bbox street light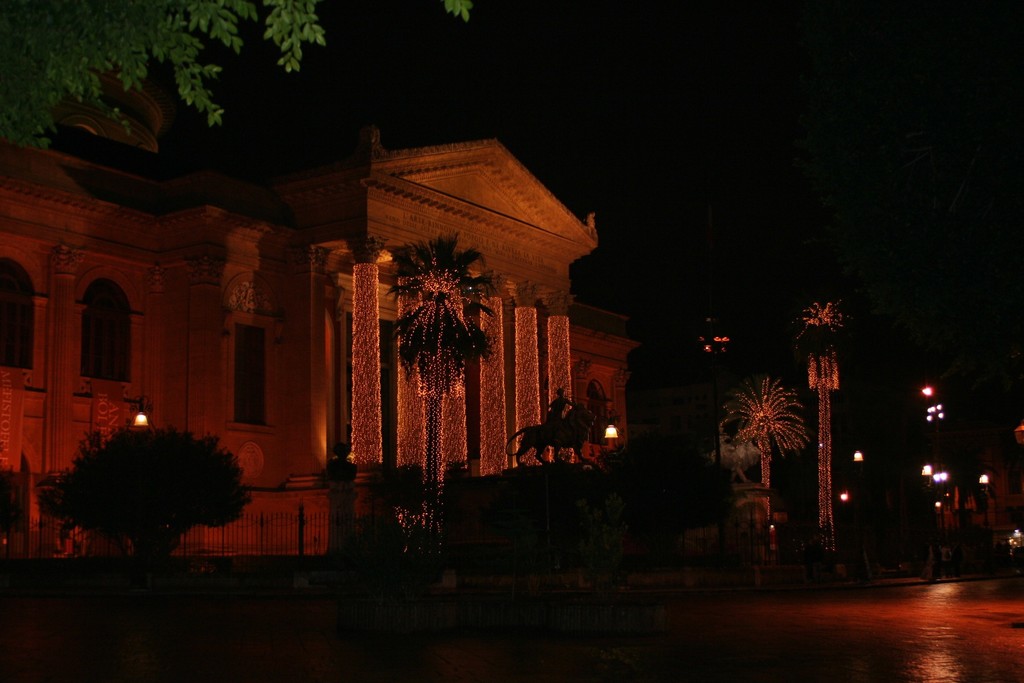
<box>934,502,941,514</box>
